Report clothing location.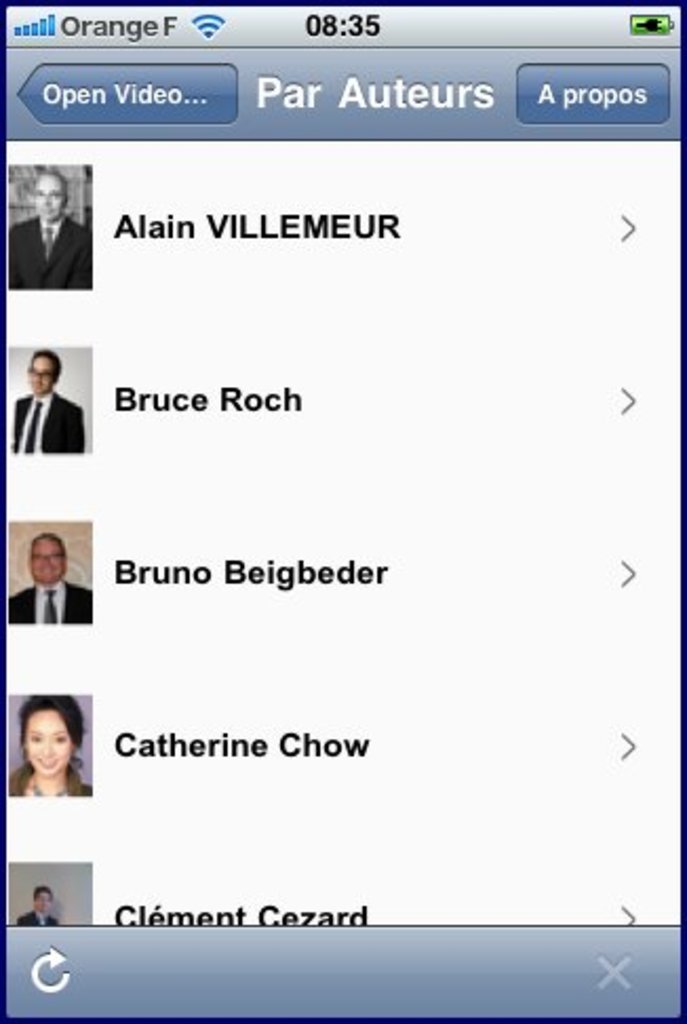
Report: [x1=4, y1=765, x2=99, y2=803].
